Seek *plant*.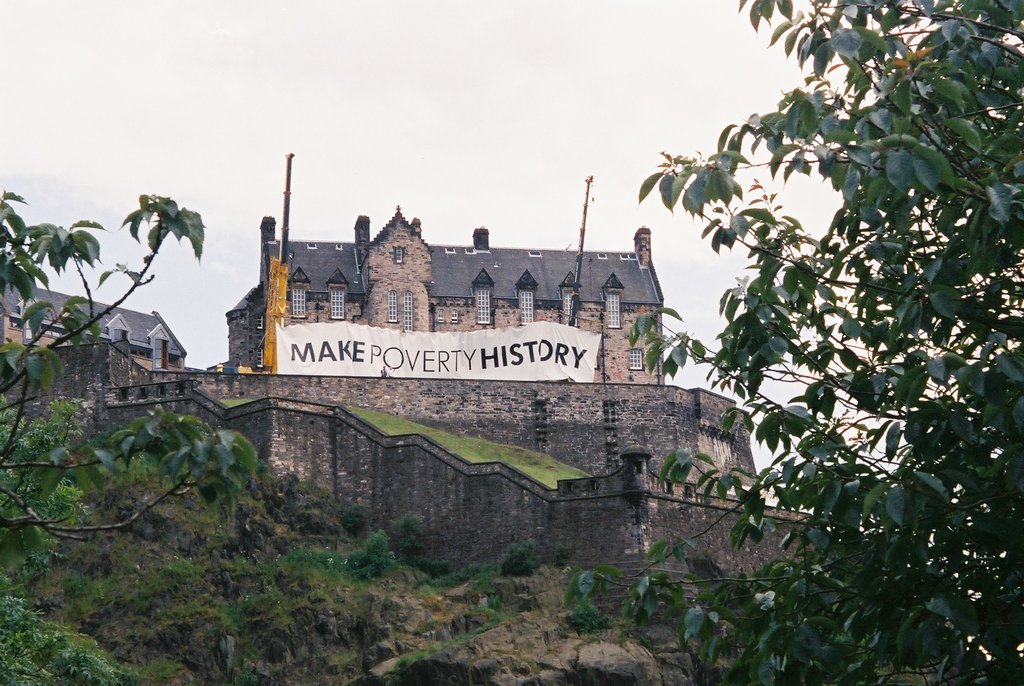
226 639 261 685.
